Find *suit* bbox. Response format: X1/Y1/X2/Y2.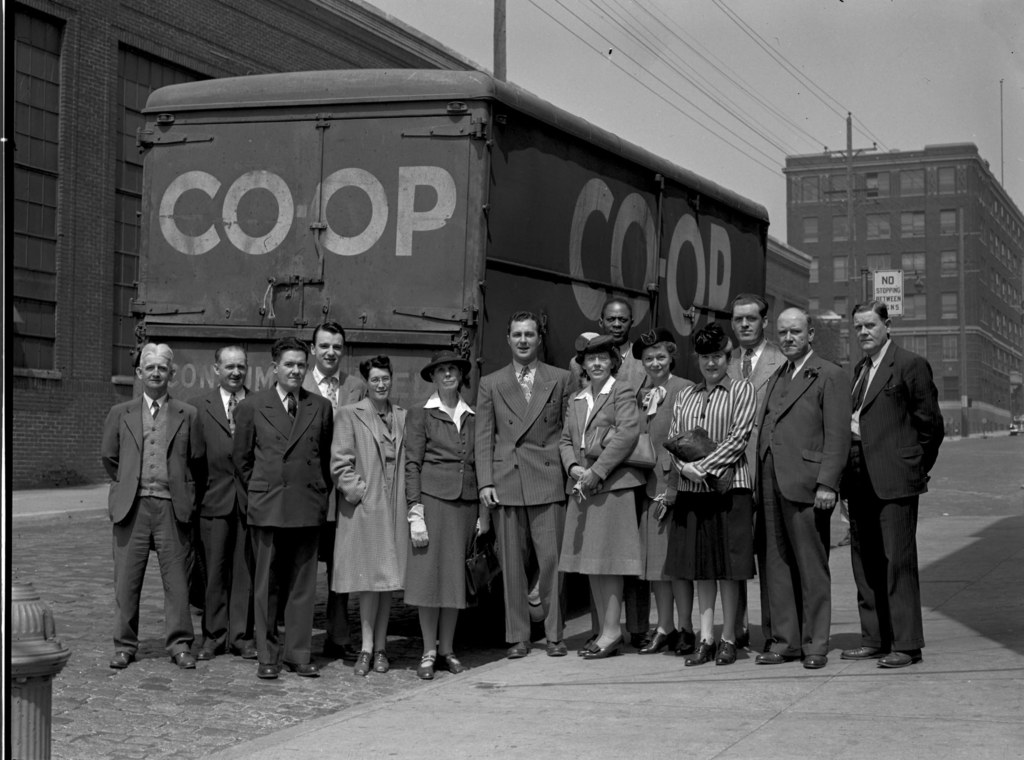
228/385/335/663.
